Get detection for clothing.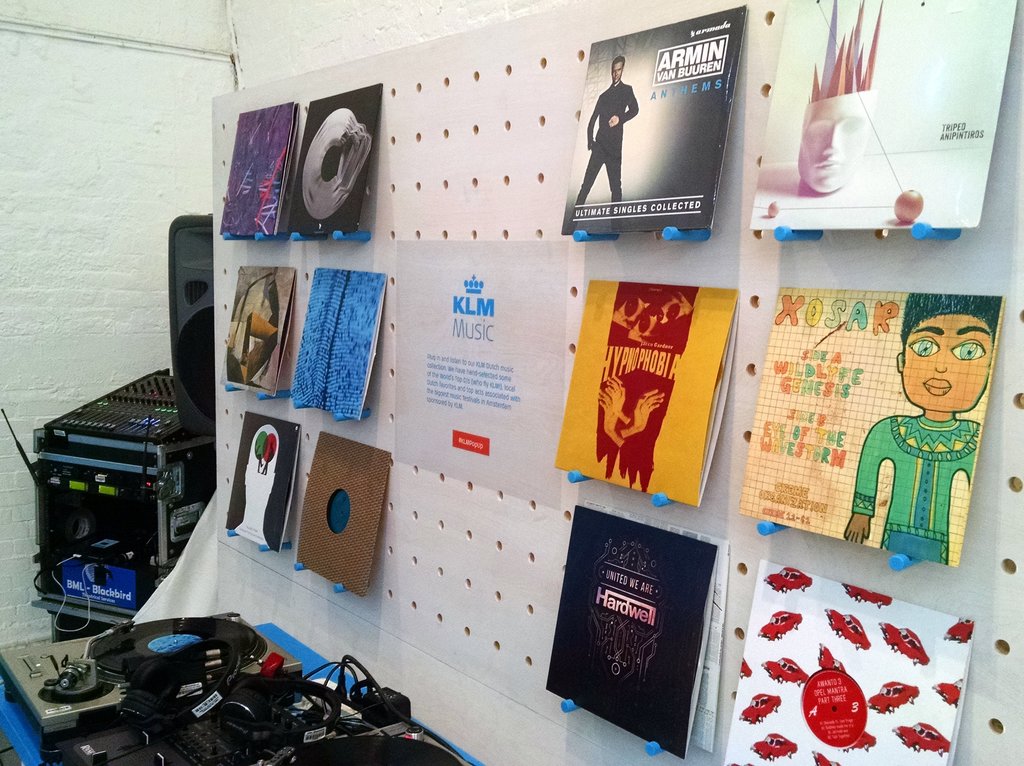
Detection: (857, 341, 991, 575).
